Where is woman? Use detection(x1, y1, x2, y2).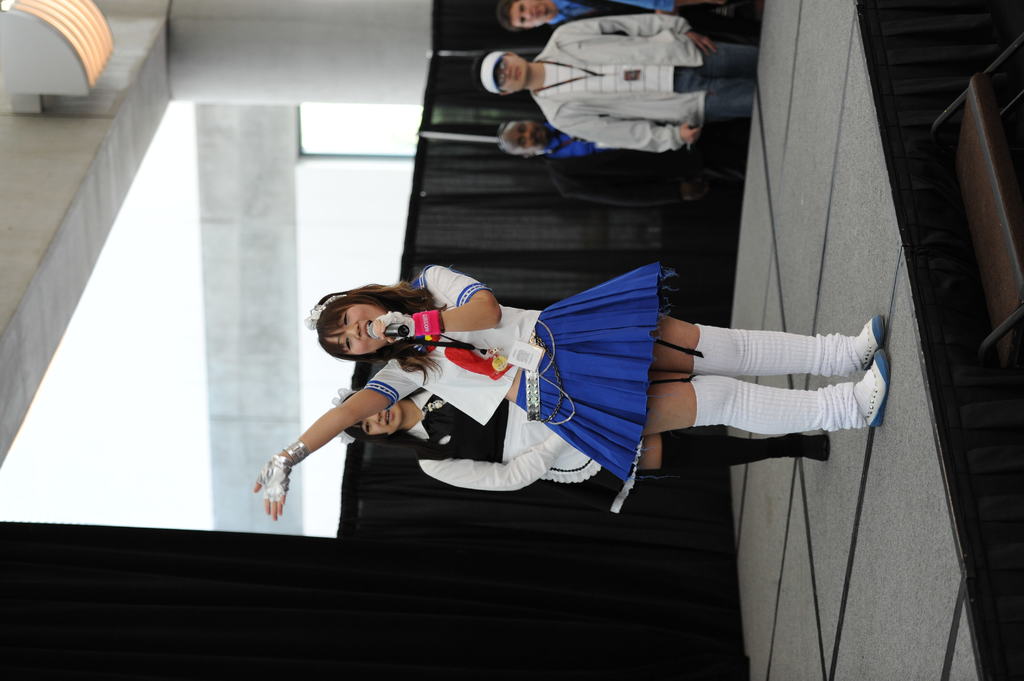
detection(323, 385, 837, 495).
